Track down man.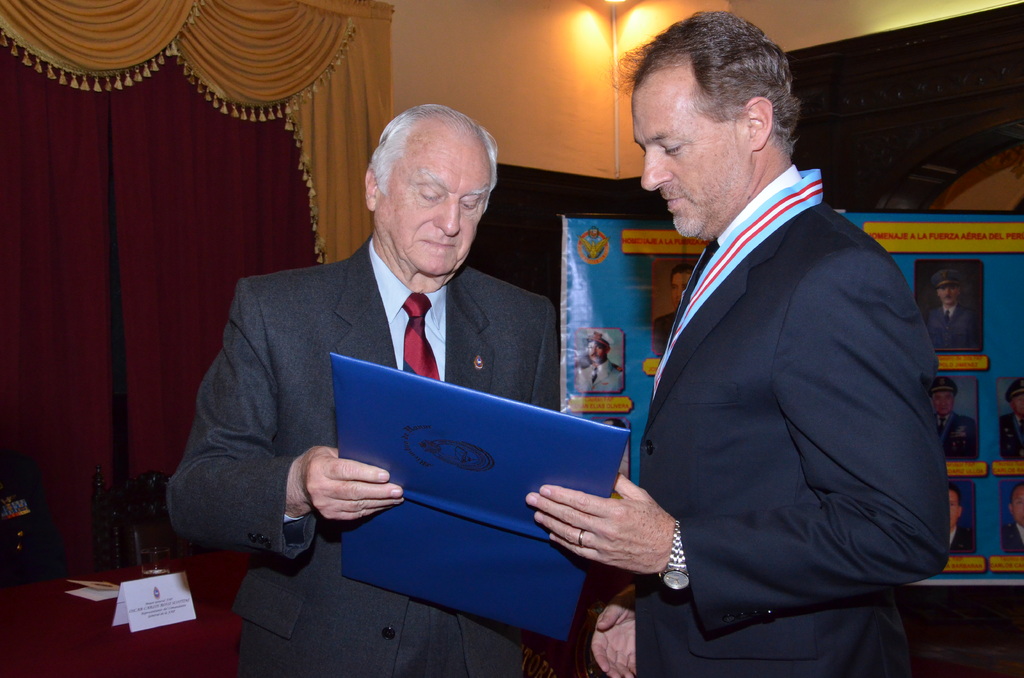
Tracked to x1=934 y1=374 x2=979 y2=460.
